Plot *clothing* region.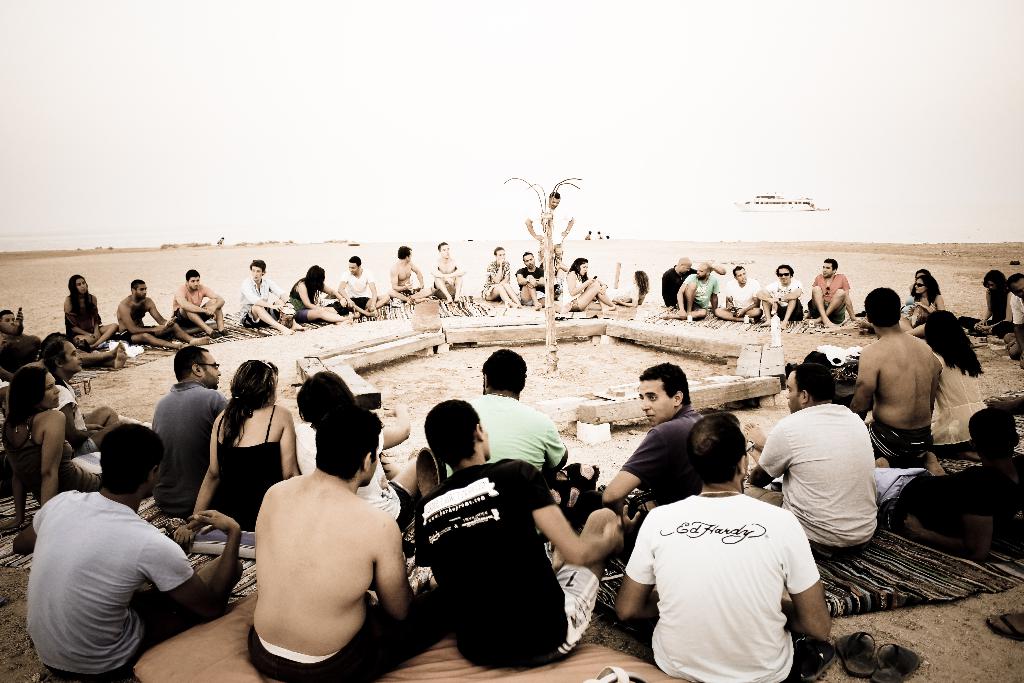
Plotted at box=[345, 267, 376, 306].
